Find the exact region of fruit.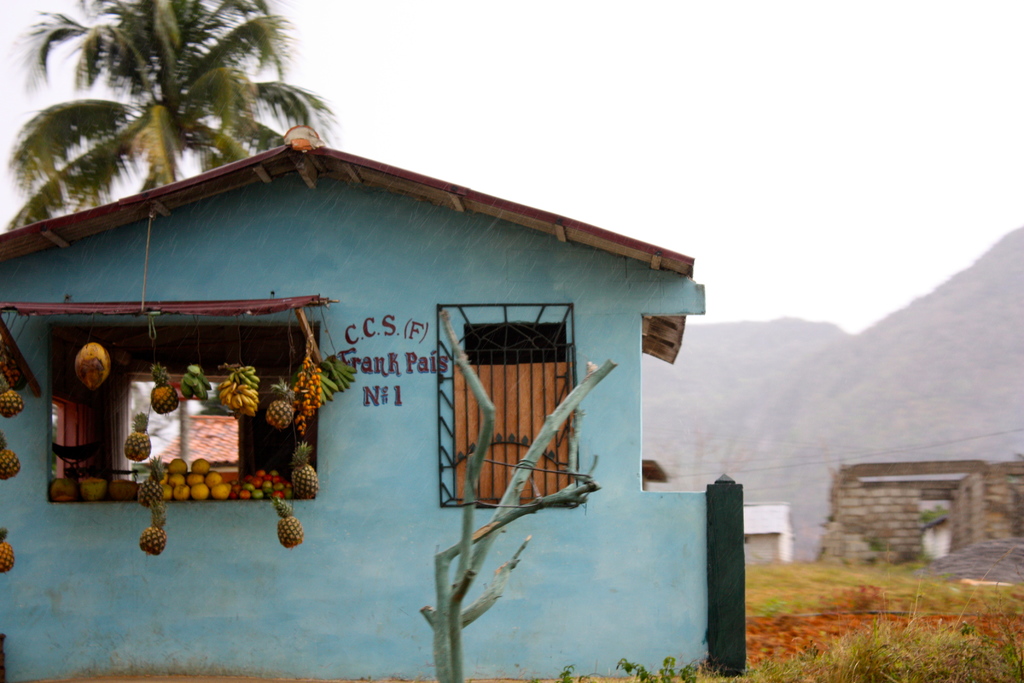
Exact region: {"left": 141, "top": 506, "right": 173, "bottom": 556}.
